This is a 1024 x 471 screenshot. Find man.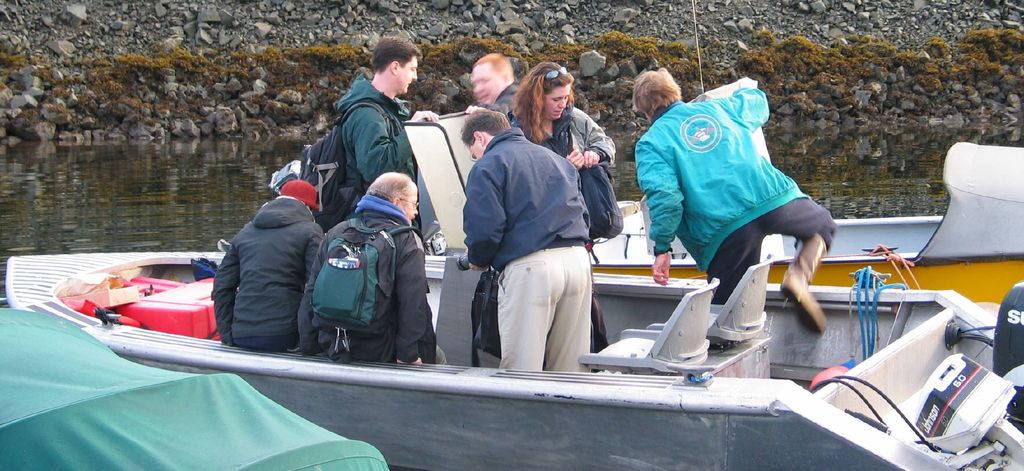
Bounding box: (294, 169, 435, 364).
